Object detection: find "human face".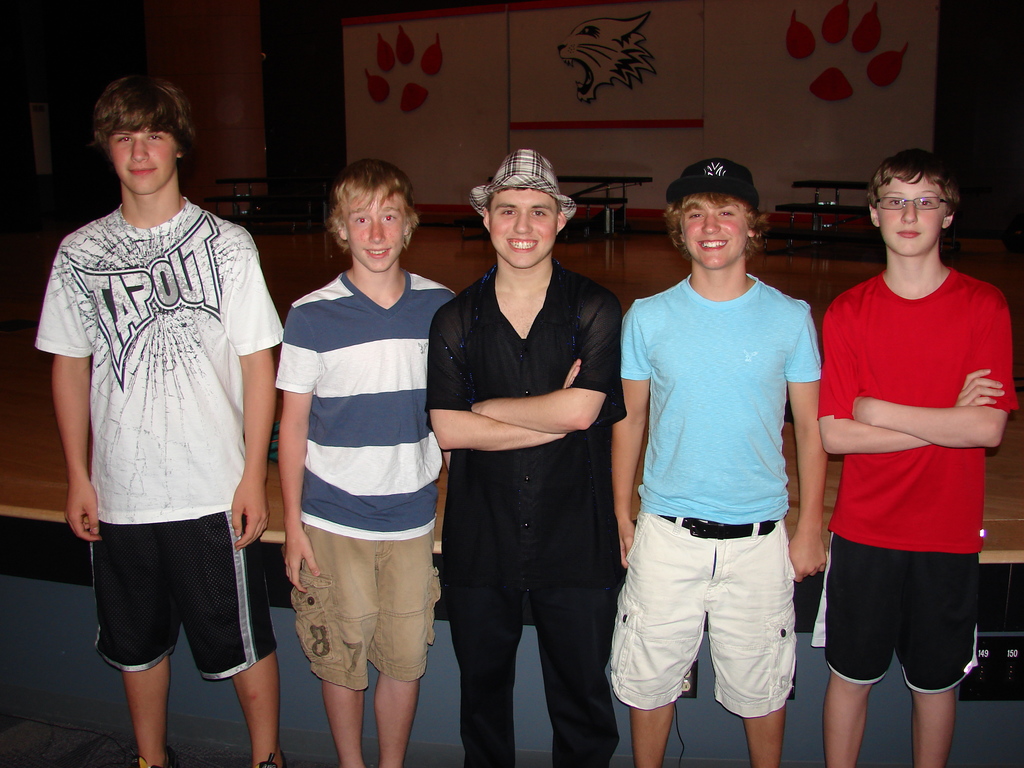
box(883, 176, 947, 255).
